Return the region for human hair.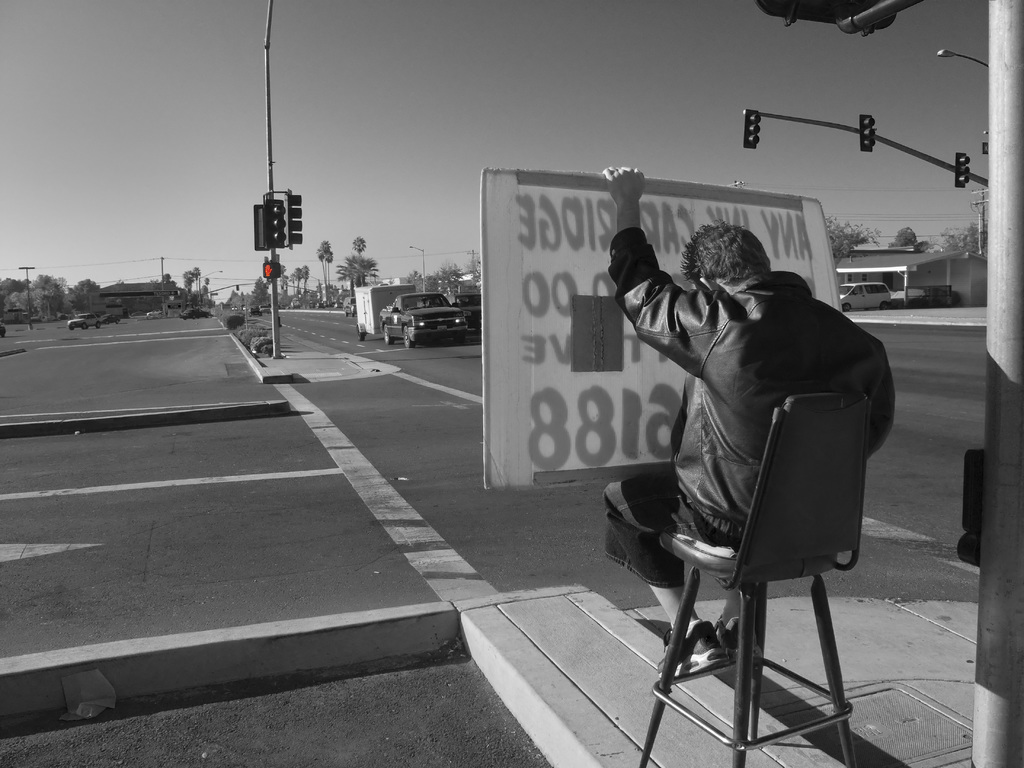
(684,218,771,283).
